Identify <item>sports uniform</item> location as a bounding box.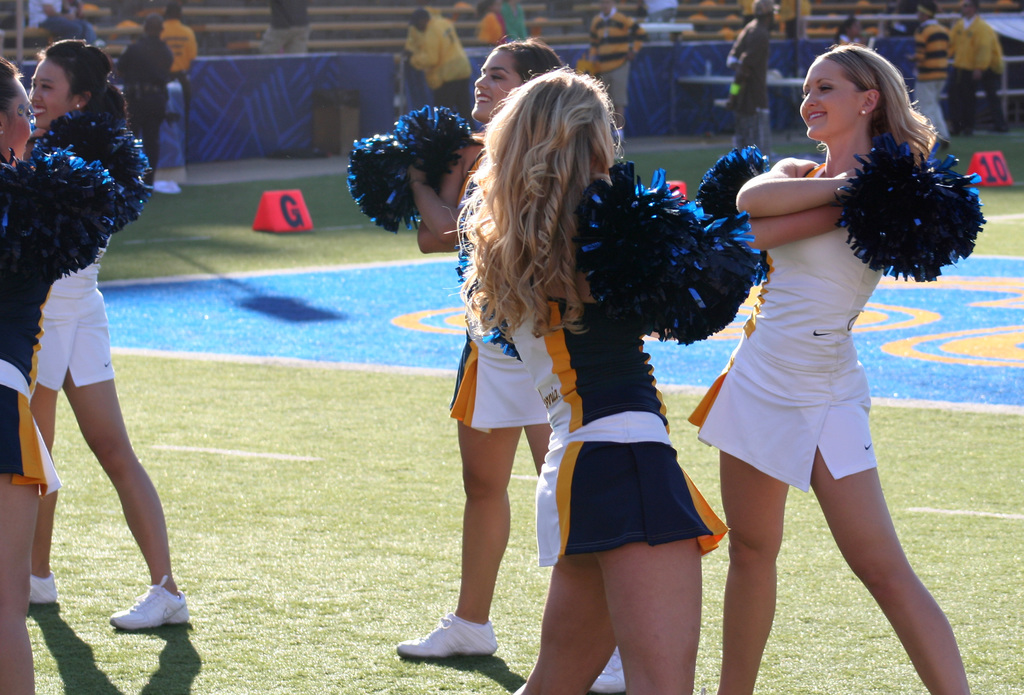
bbox=[686, 161, 881, 493].
